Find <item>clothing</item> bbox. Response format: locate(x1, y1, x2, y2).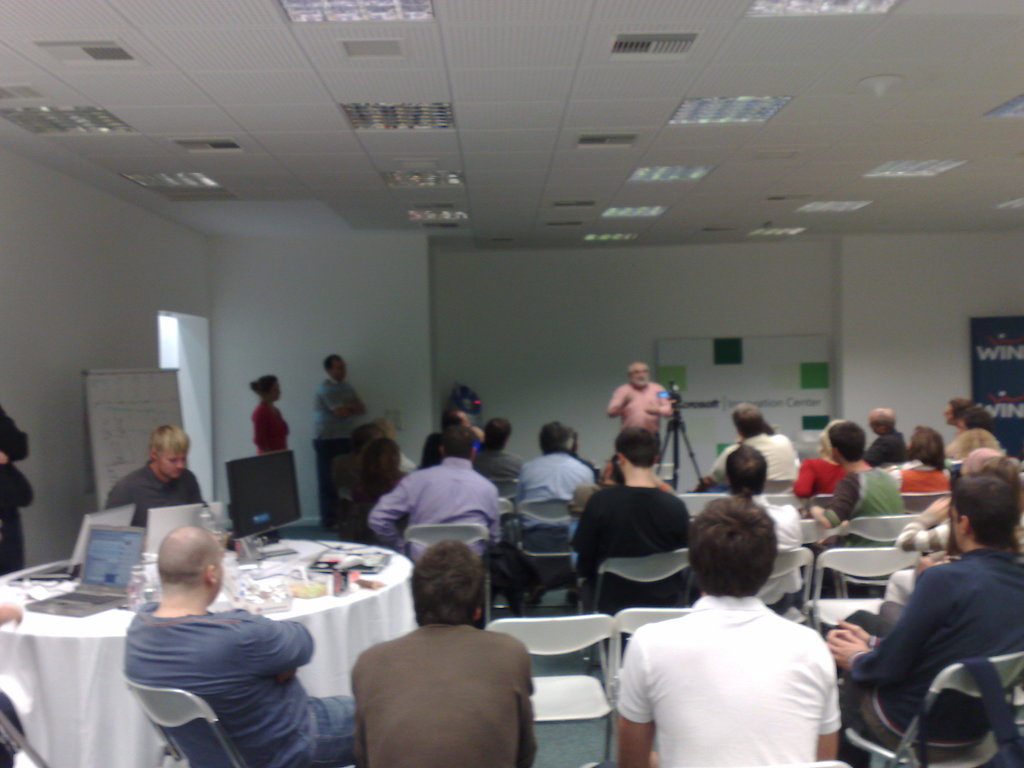
locate(102, 454, 206, 526).
